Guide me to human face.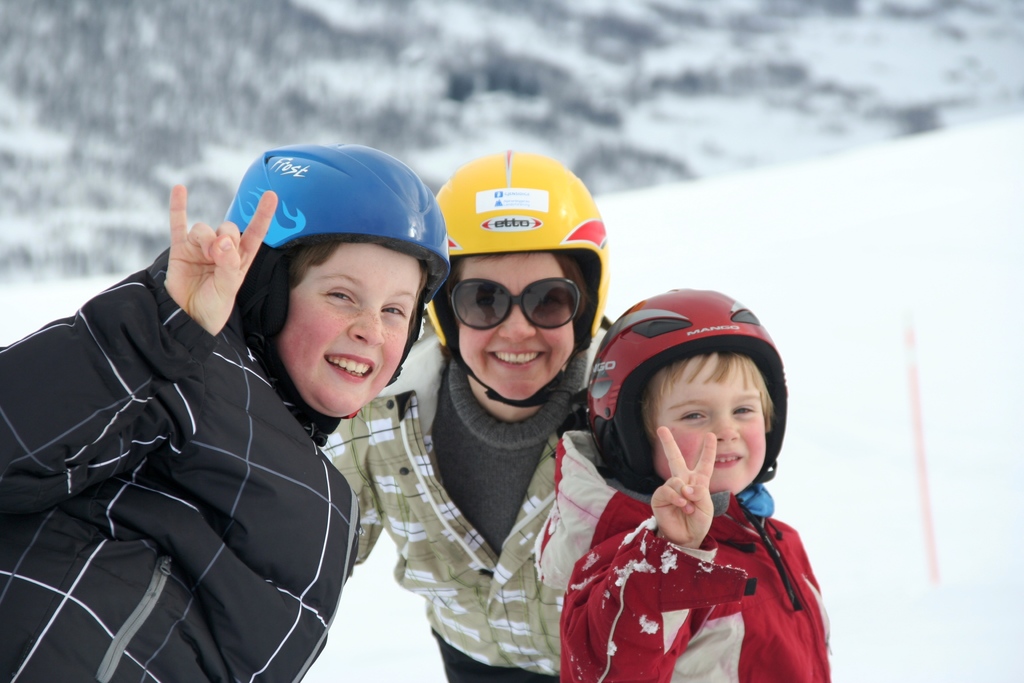
Guidance: (454, 259, 578, 400).
